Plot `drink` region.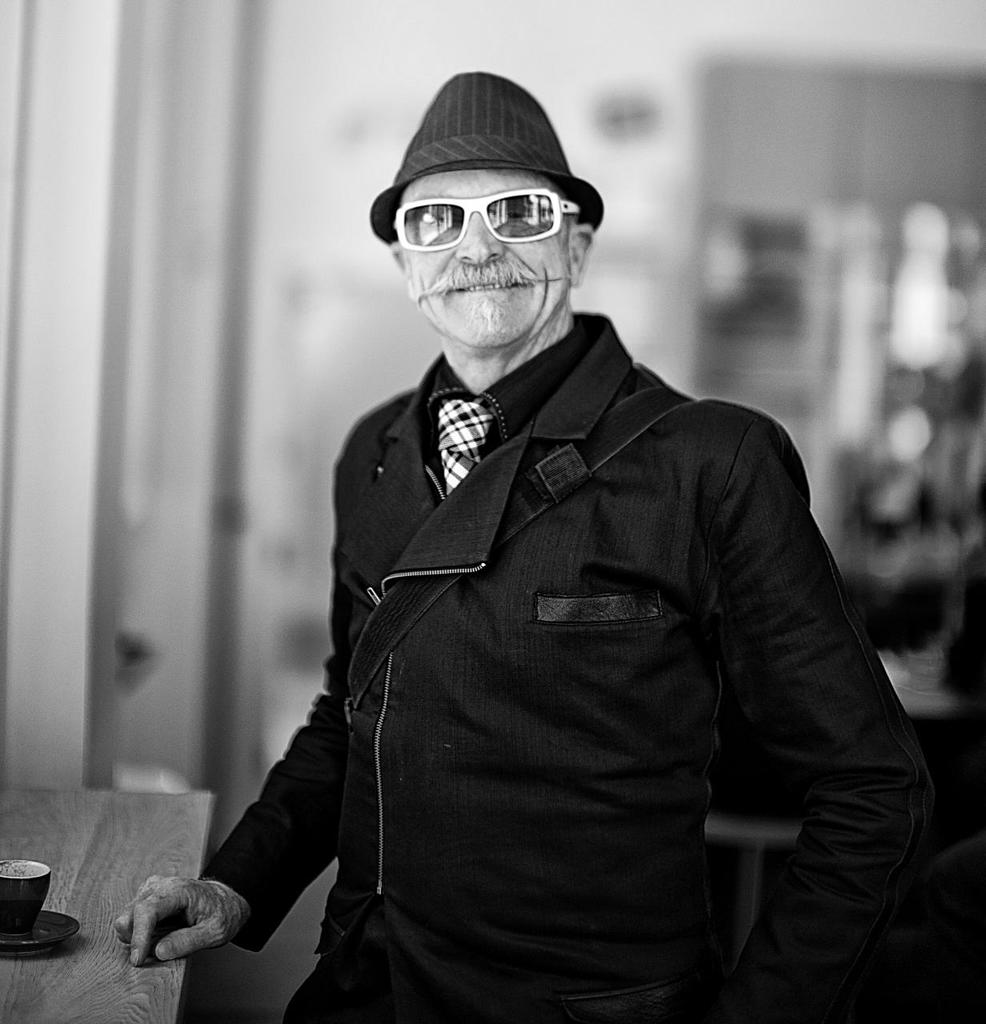
Plotted at bbox=(0, 861, 47, 876).
